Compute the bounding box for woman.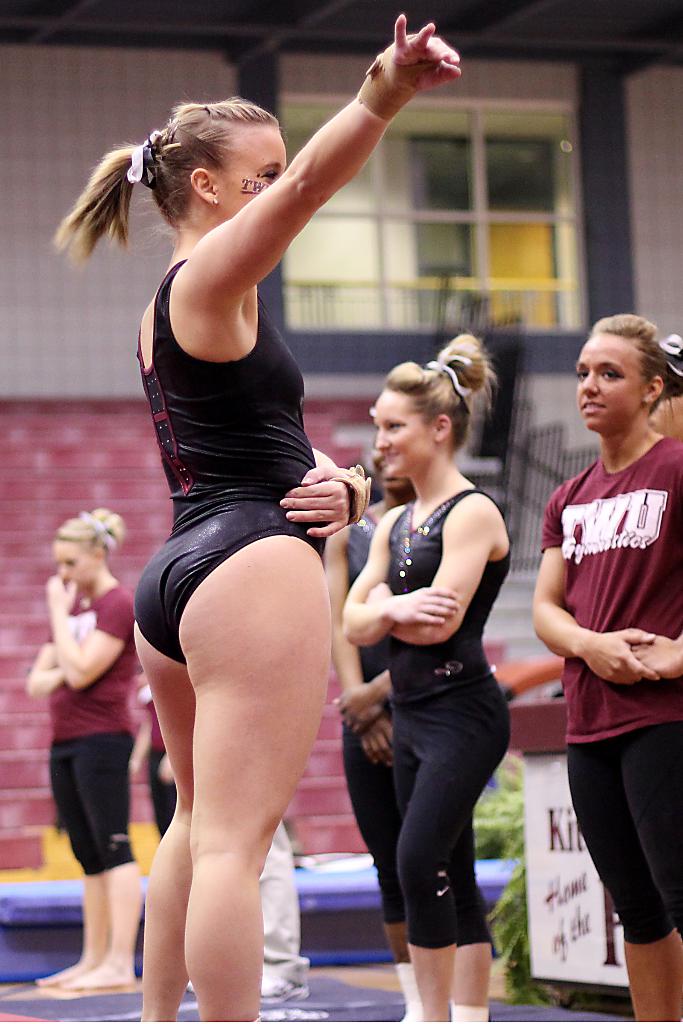
[27,504,144,994].
